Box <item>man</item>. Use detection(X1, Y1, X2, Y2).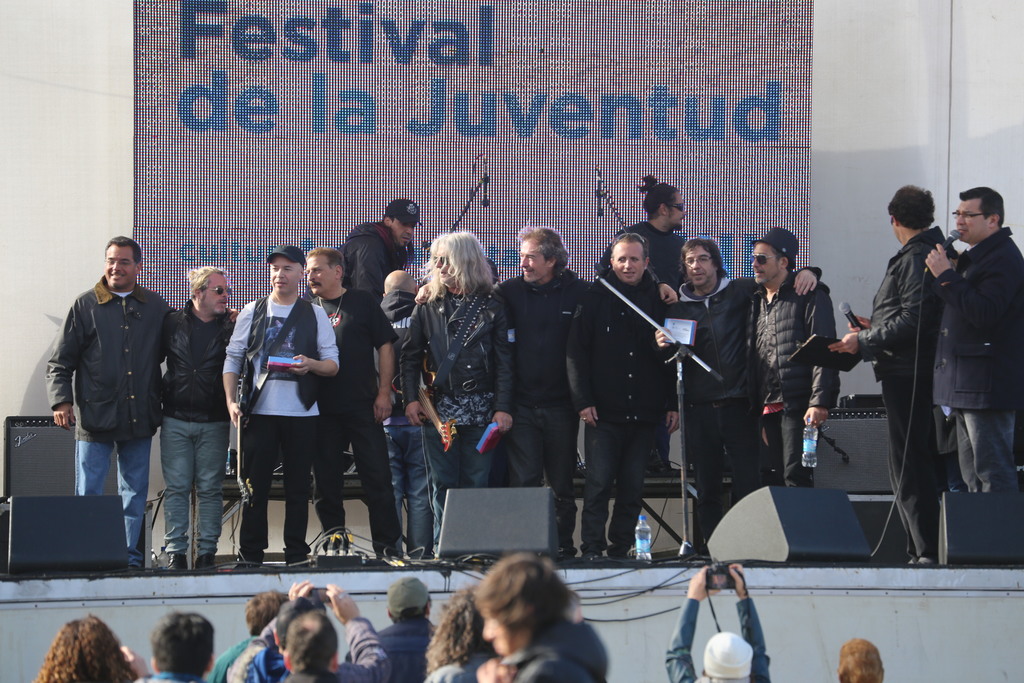
detection(335, 197, 426, 481).
